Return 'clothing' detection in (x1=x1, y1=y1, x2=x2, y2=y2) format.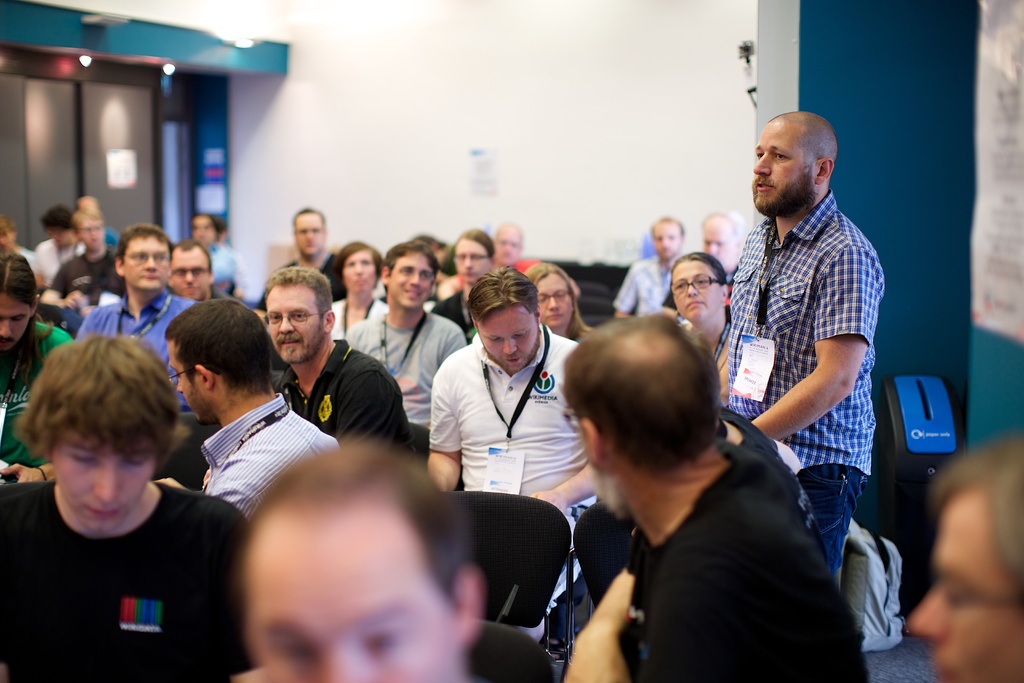
(x1=662, y1=265, x2=746, y2=322).
